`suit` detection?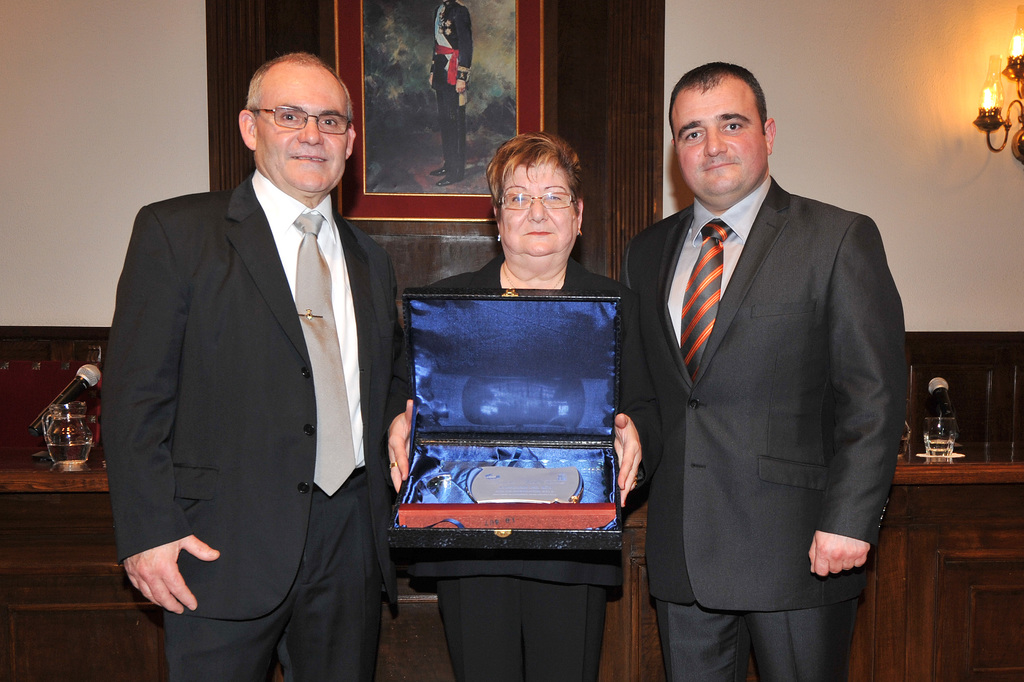
locate(400, 257, 666, 681)
